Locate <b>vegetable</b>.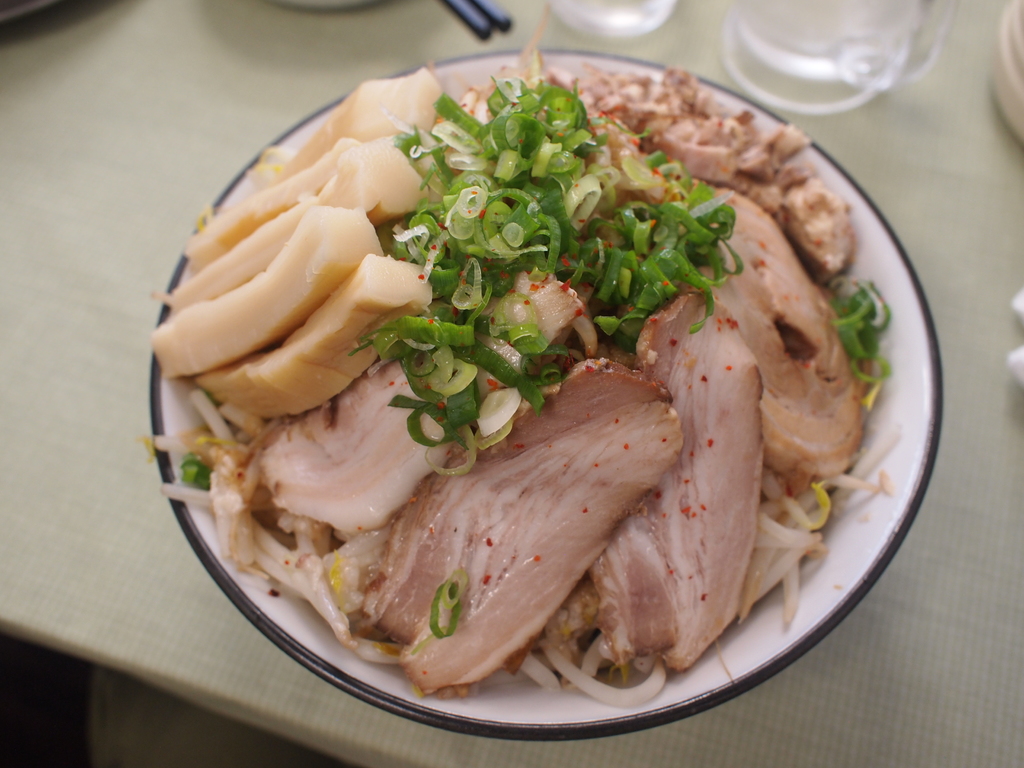
Bounding box: (822,279,897,383).
